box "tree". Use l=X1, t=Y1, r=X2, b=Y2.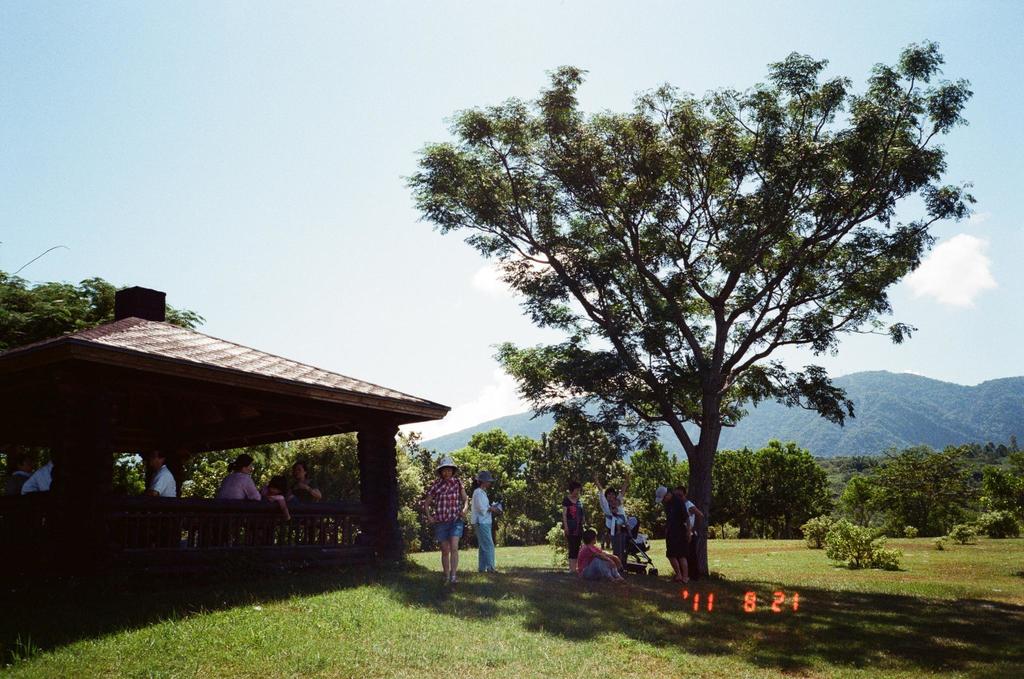
l=822, t=458, r=884, b=536.
